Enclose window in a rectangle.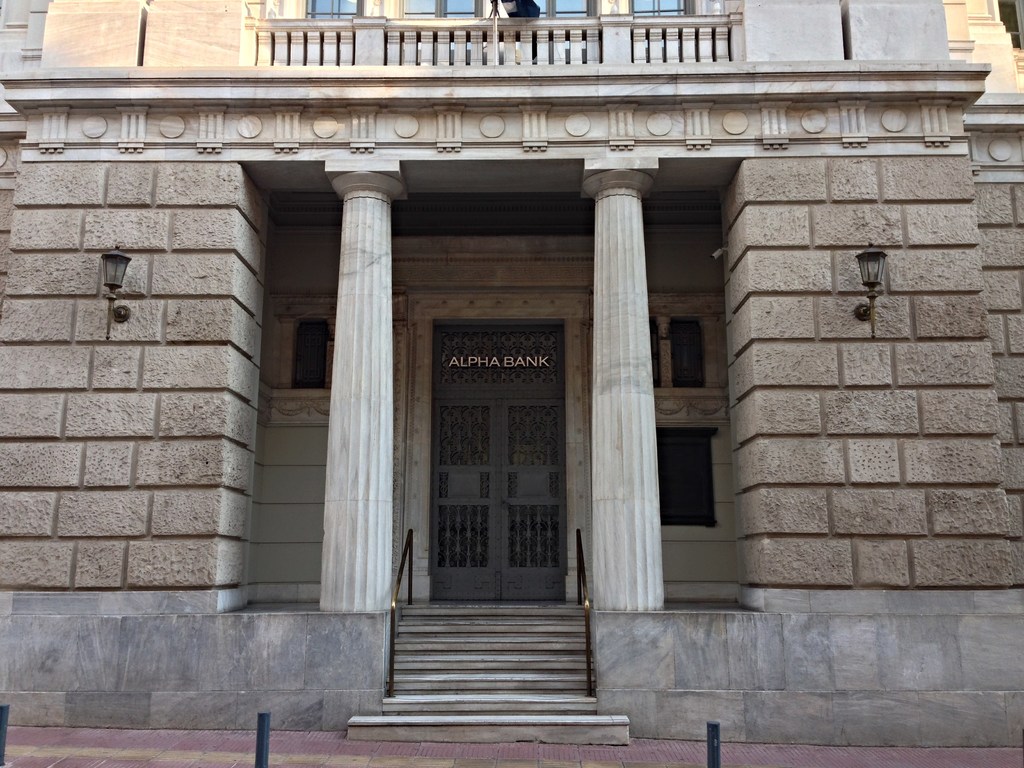
BBox(297, 320, 325, 388).
